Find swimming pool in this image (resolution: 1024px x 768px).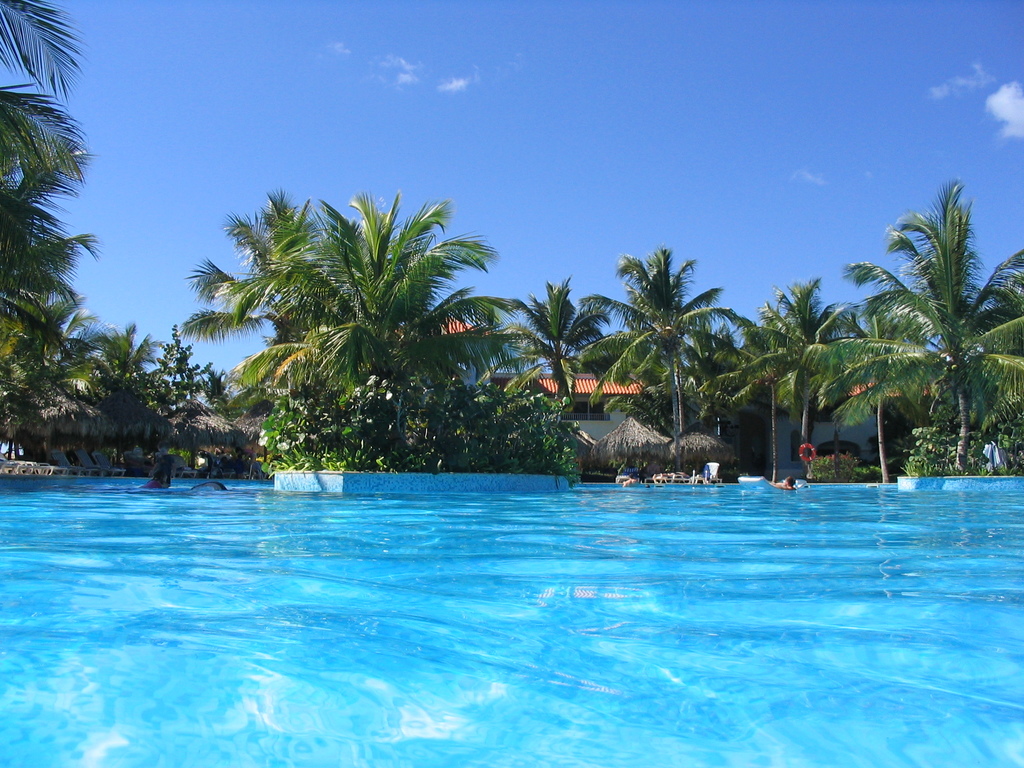
{"left": 0, "top": 469, "right": 1023, "bottom": 767}.
